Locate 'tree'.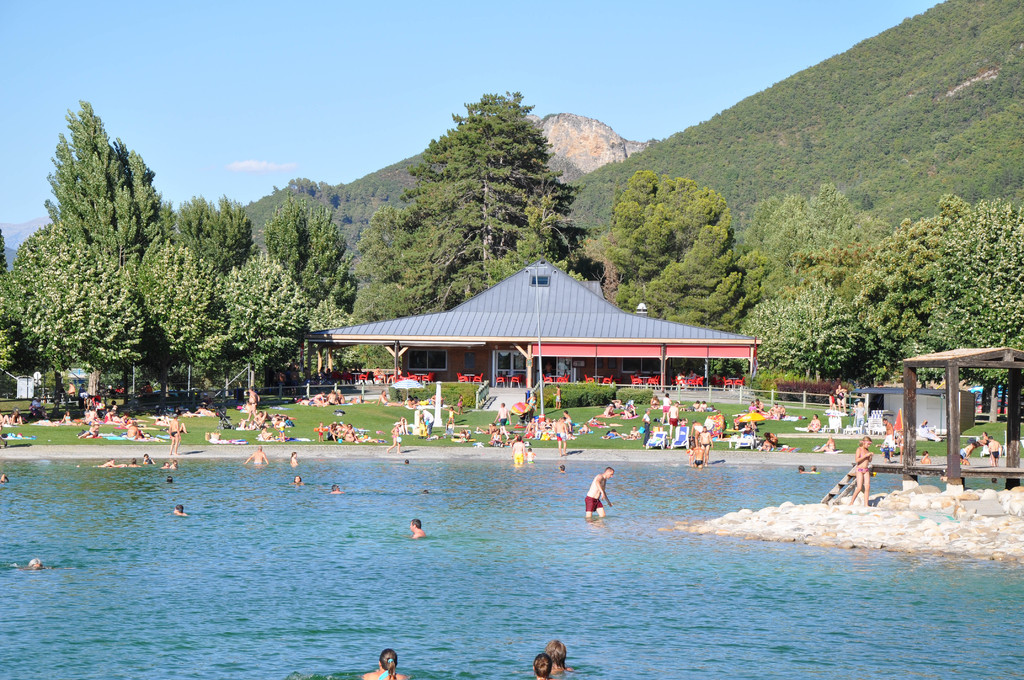
Bounding box: [x1=173, y1=193, x2=244, y2=273].
